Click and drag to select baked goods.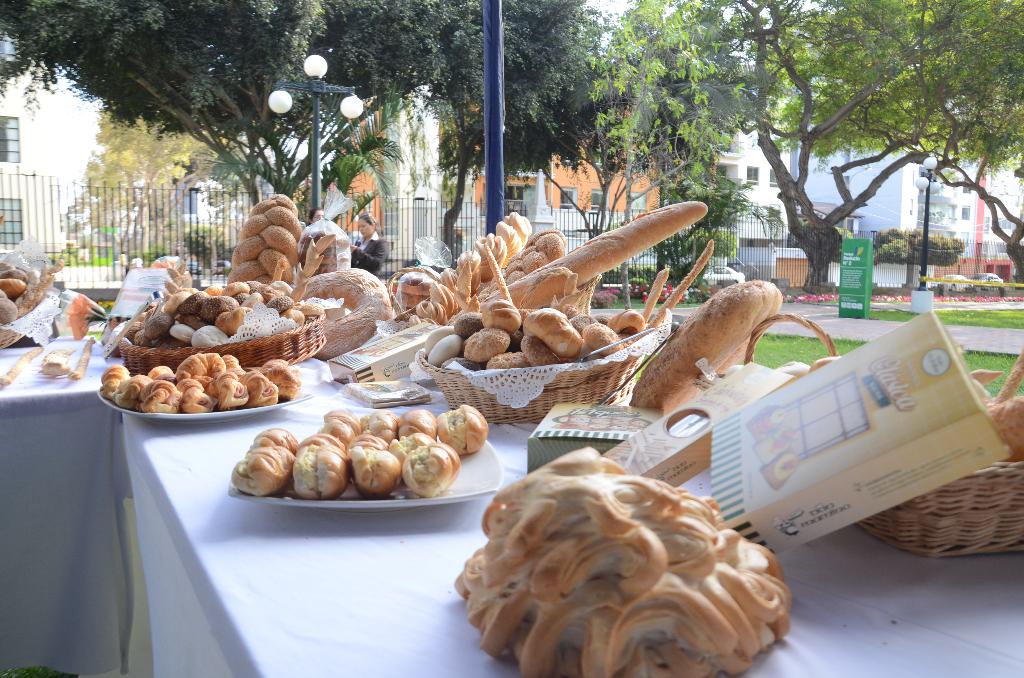
Selection: {"x1": 628, "y1": 278, "x2": 781, "y2": 416}.
